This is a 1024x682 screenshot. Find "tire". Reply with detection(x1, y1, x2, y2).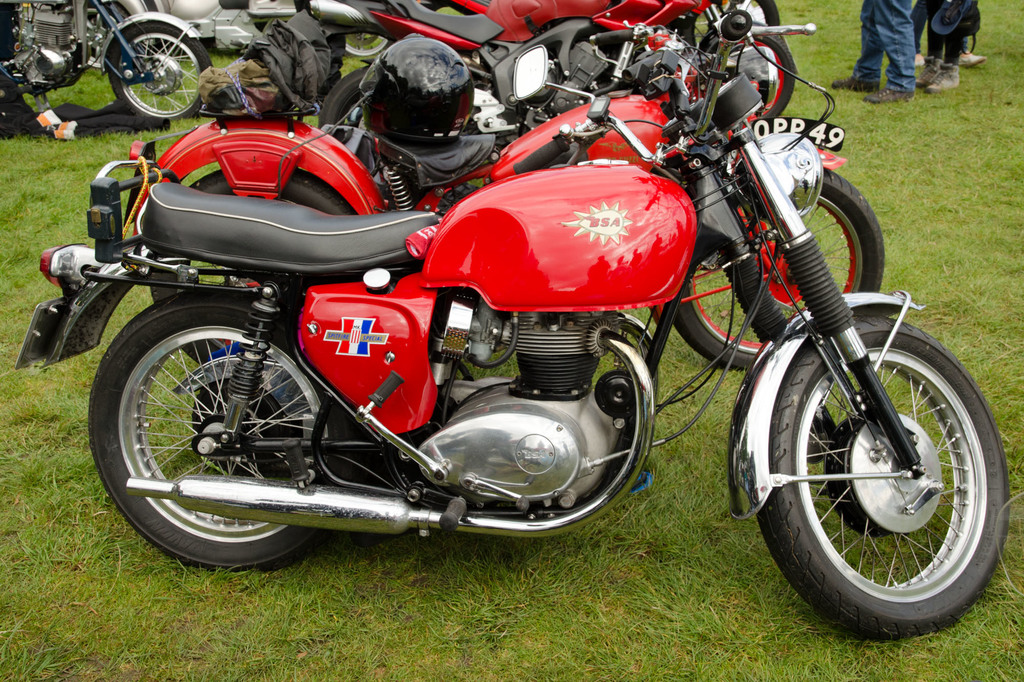
detection(767, 316, 996, 638).
